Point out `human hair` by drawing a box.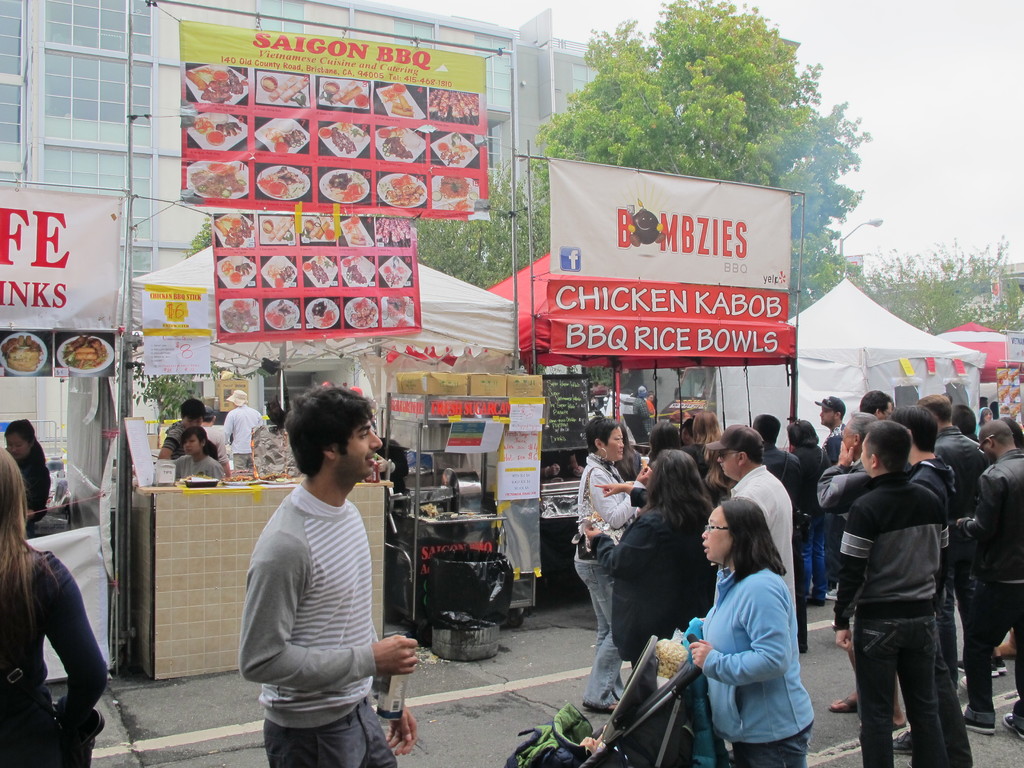
crop(730, 445, 765, 463).
